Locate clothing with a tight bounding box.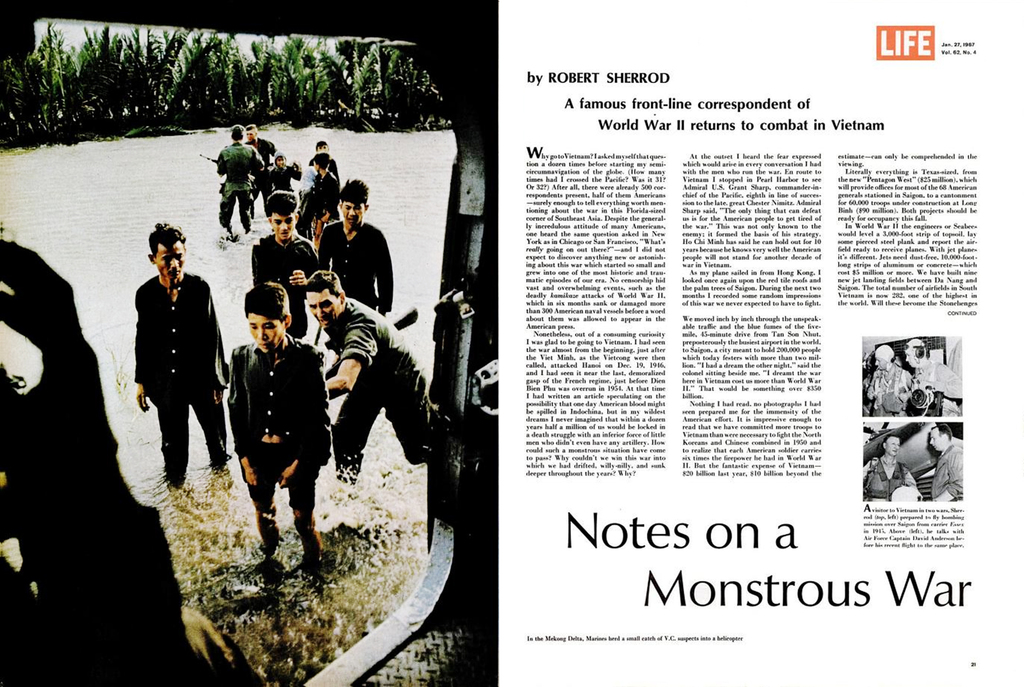
bbox=(227, 330, 330, 559).
